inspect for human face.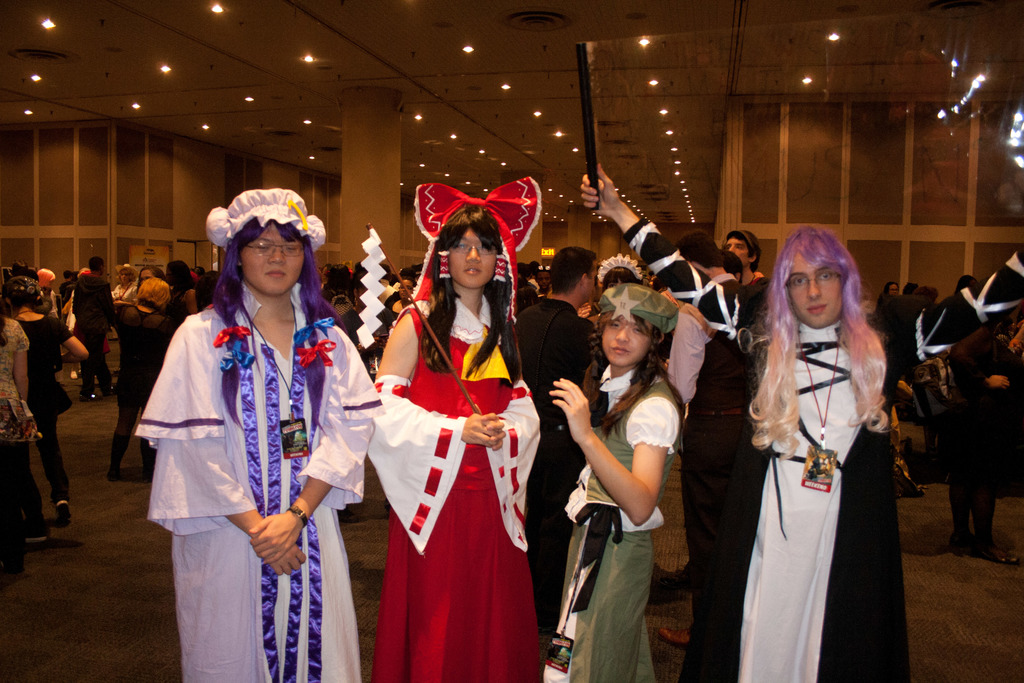
Inspection: 783,247,845,325.
